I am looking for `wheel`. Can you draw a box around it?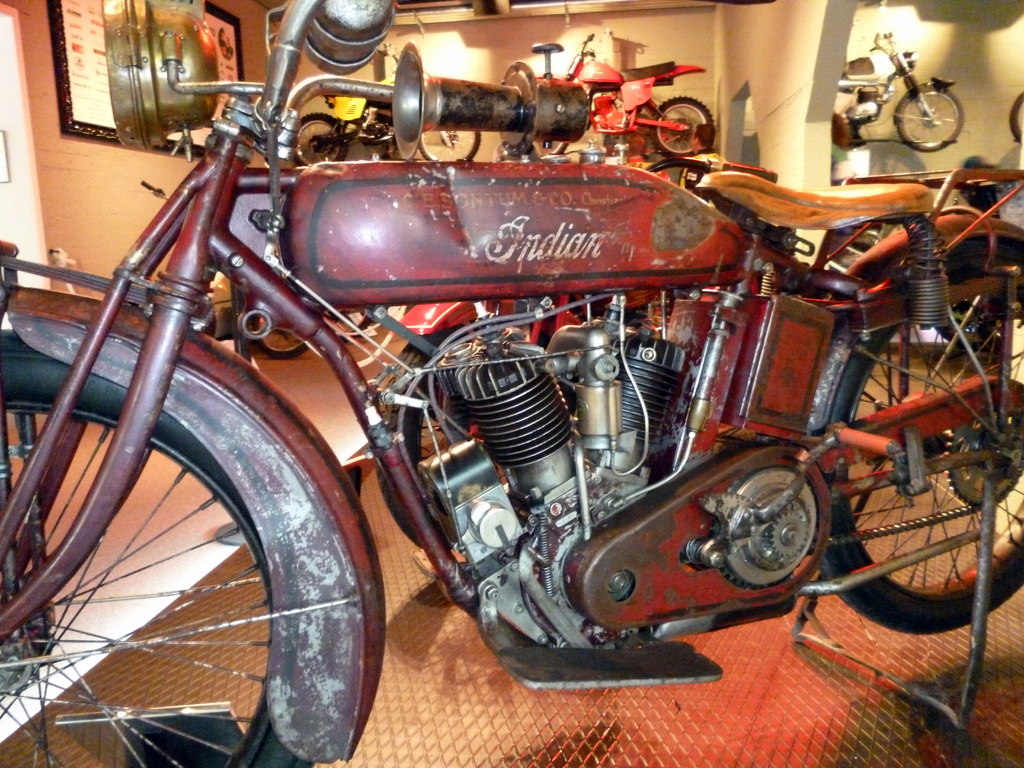
Sure, the bounding box is Rect(291, 114, 349, 163).
